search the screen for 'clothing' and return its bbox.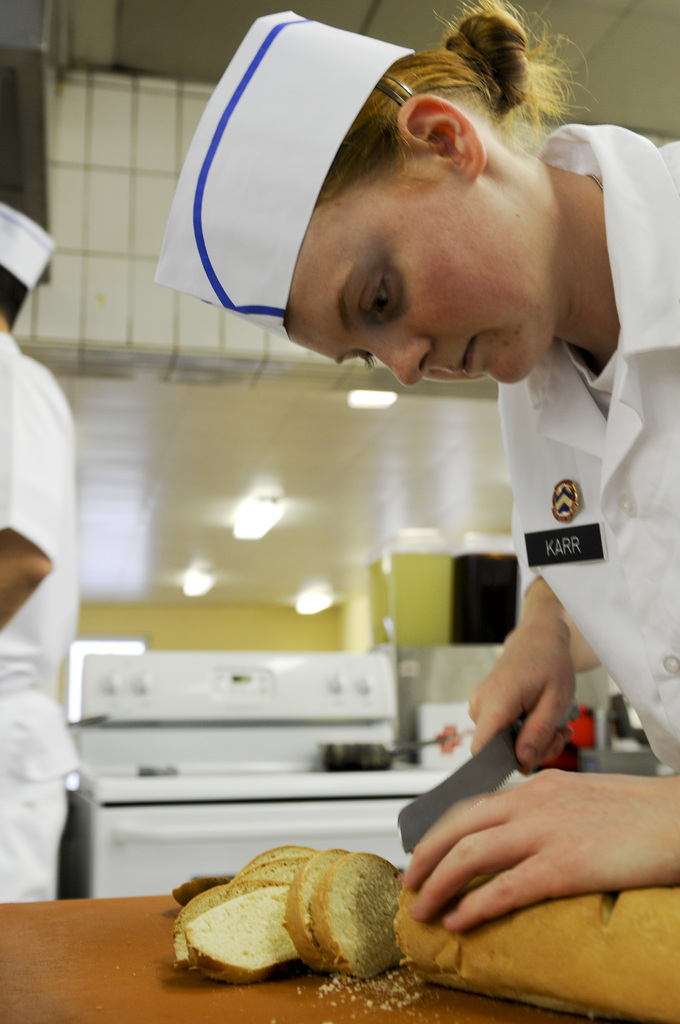
Found: left=0, top=332, right=77, bottom=902.
